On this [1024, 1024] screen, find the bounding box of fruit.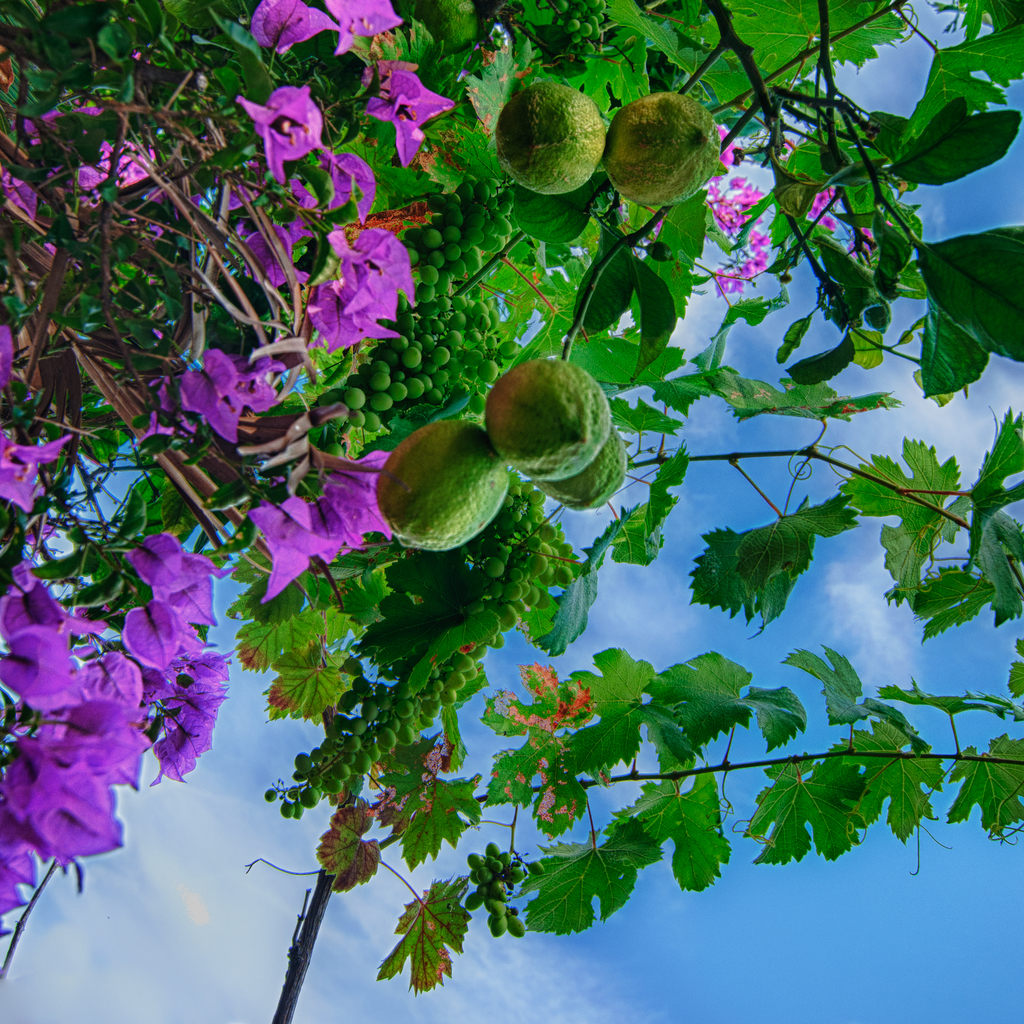
Bounding box: 536/426/630/515.
